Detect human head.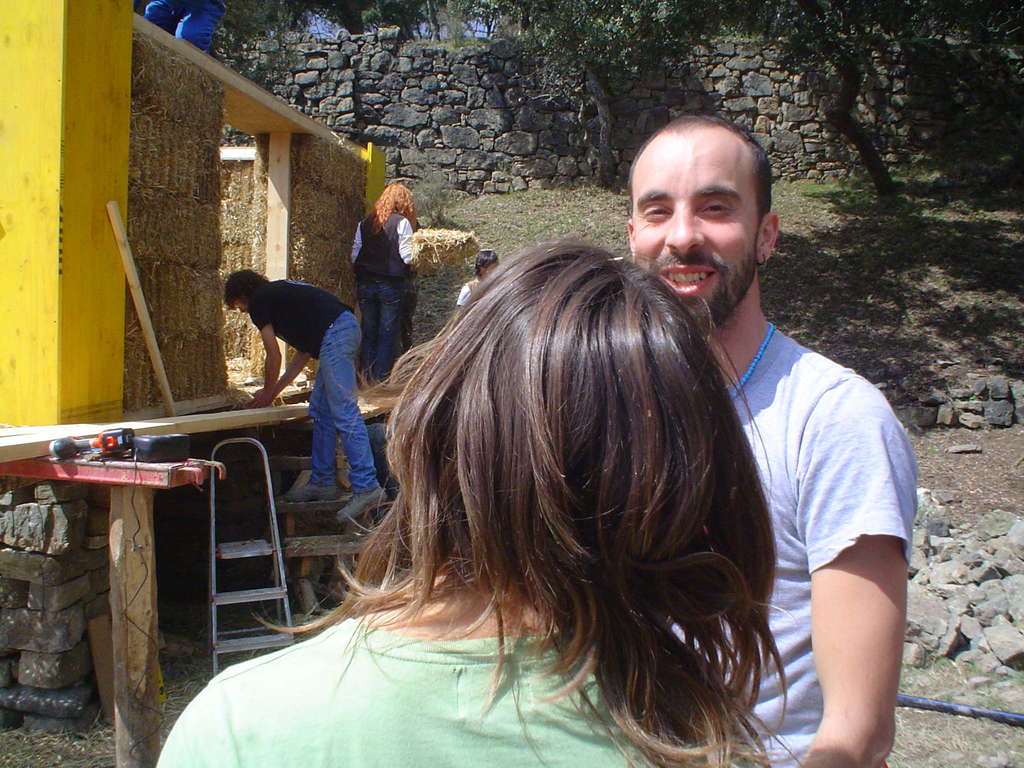
Detected at <bbox>616, 116, 781, 296</bbox>.
